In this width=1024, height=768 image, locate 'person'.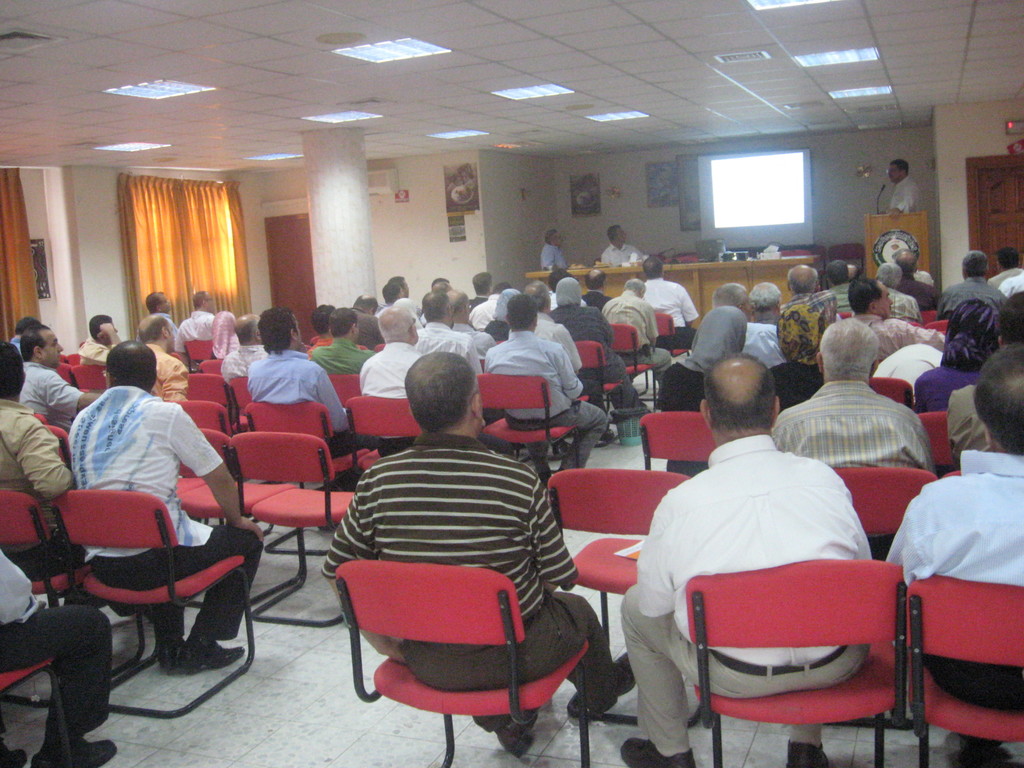
Bounding box: Rect(711, 278, 789, 372).
